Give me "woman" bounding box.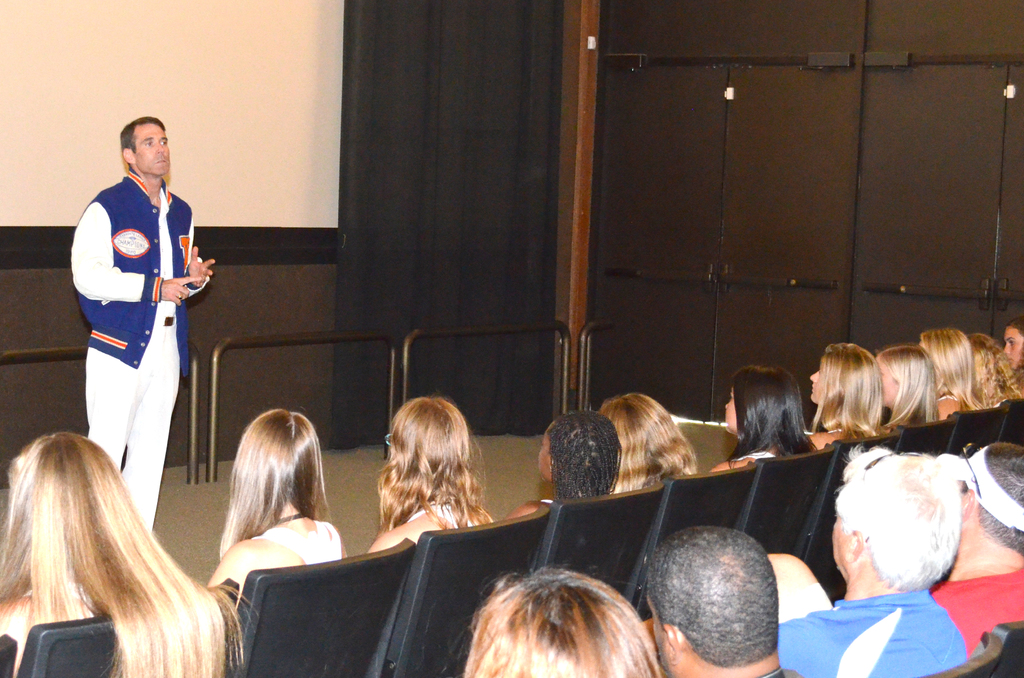
crop(961, 333, 1014, 415).
